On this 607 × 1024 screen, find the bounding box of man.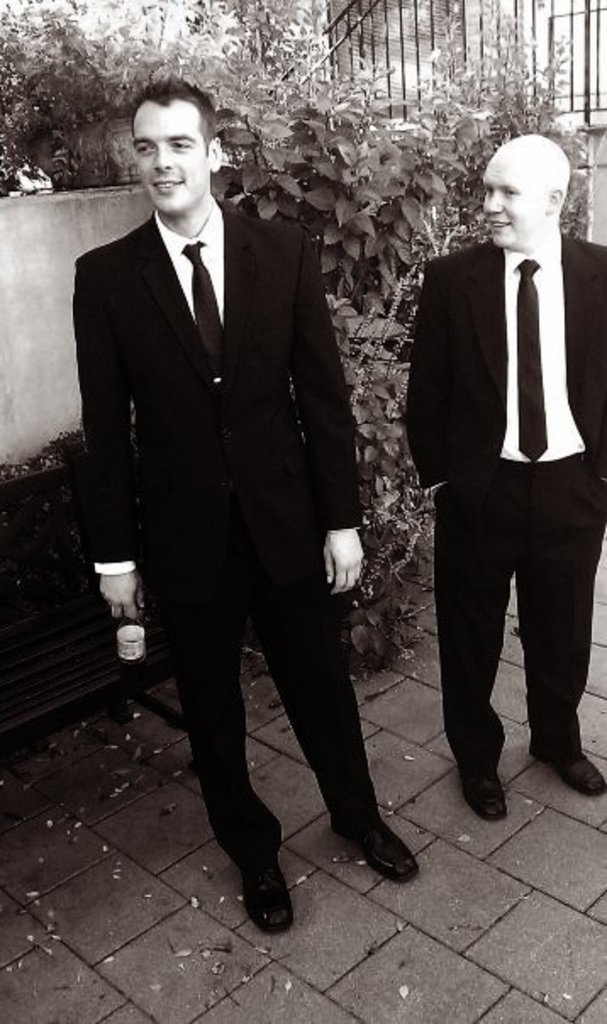
Bounding box: detection(81, 88, 420, 934).
